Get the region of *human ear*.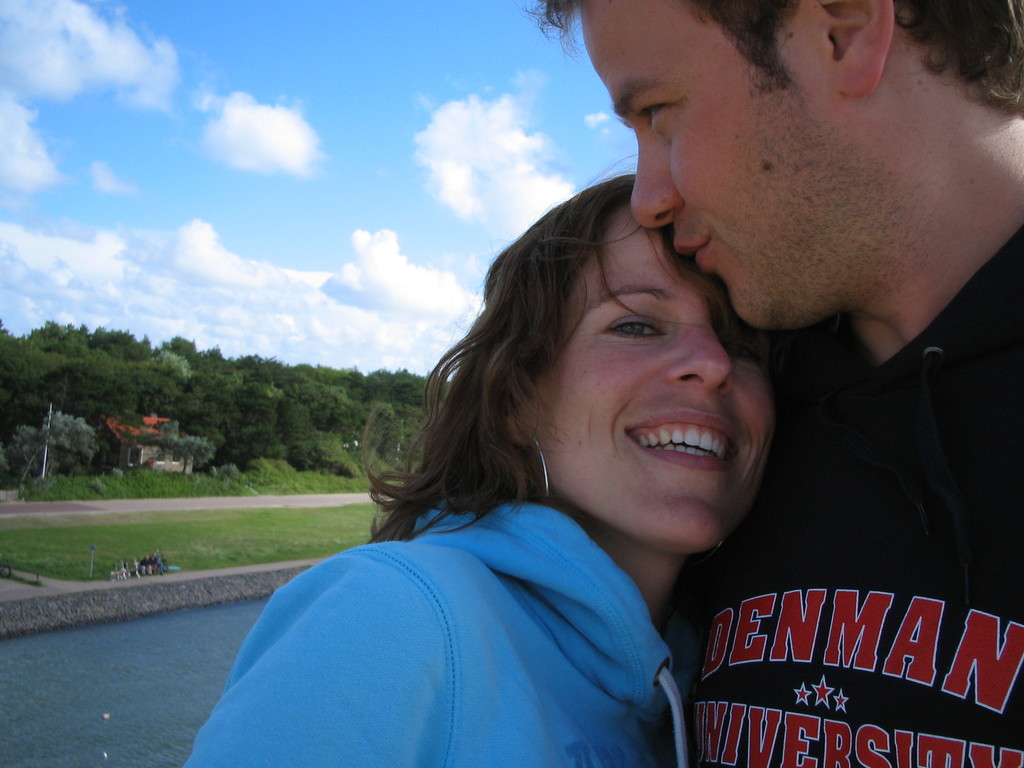
[502, 392, 538, 444].
